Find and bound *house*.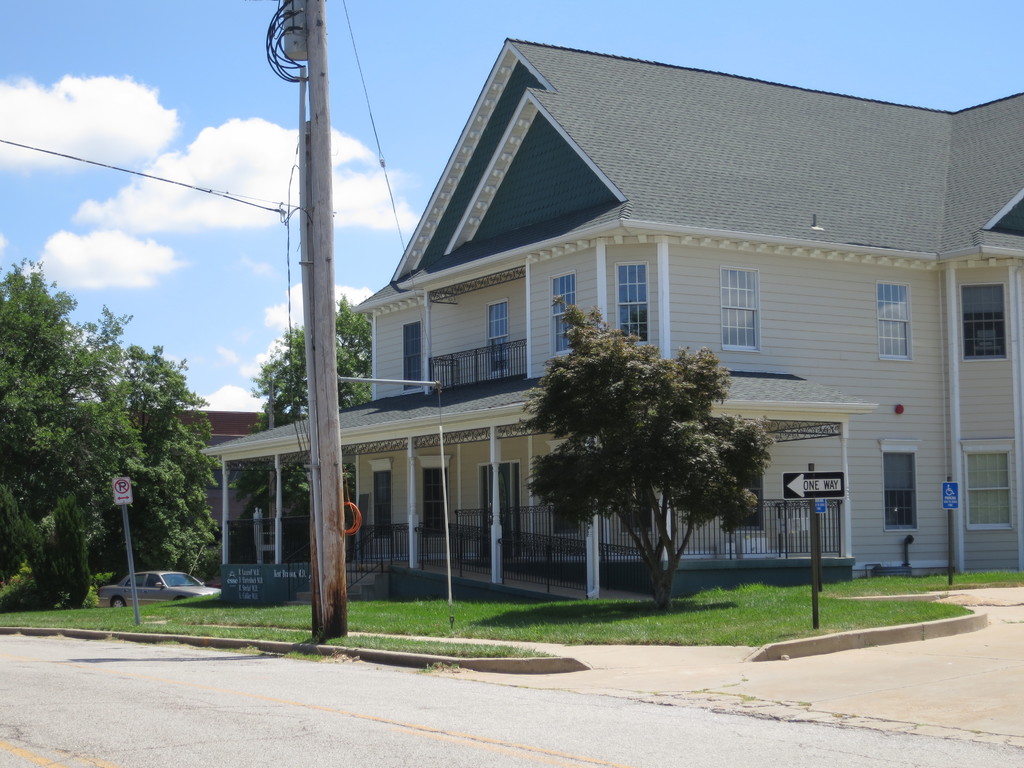
Bound: [321,40,971,599].
